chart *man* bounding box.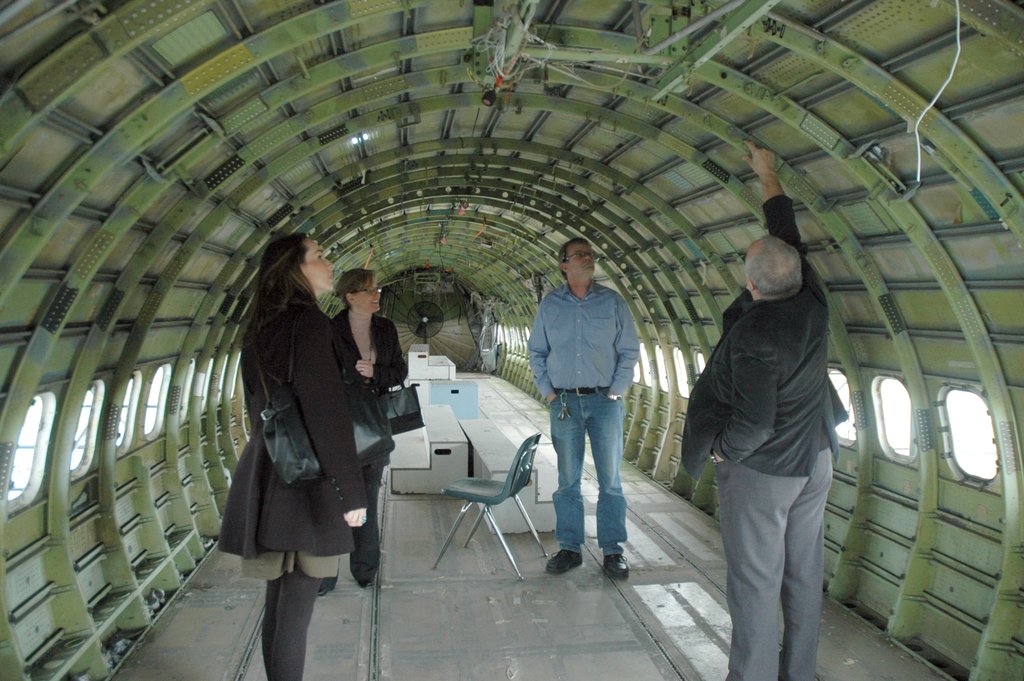
Charted: bbox=[527, 236, 643, 581].
